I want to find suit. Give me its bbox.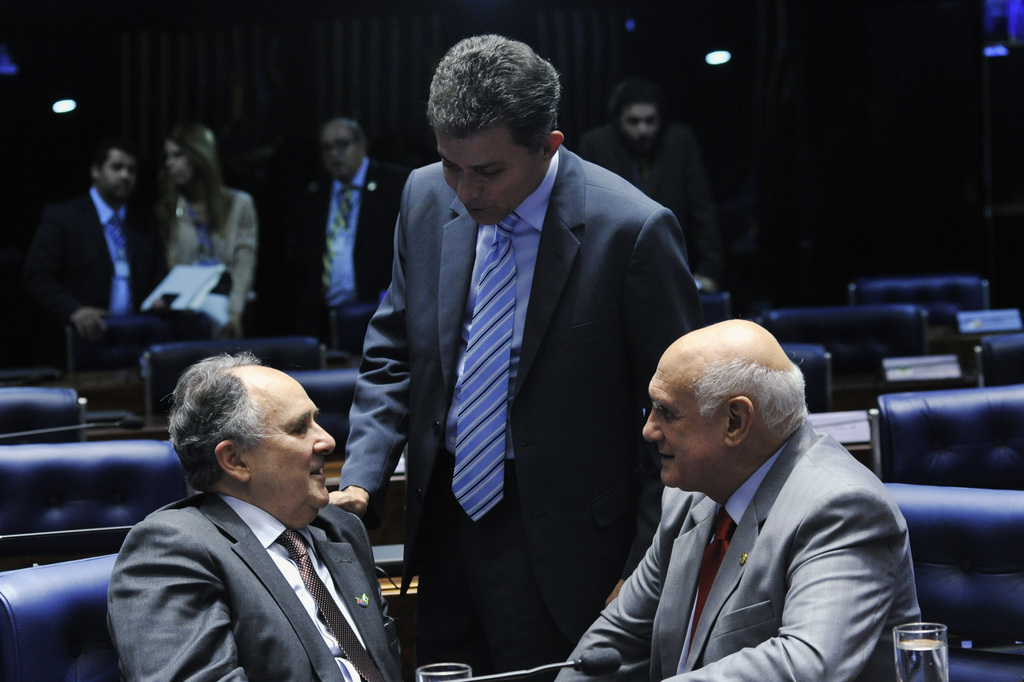
locate(20, 182, 167, 332).
